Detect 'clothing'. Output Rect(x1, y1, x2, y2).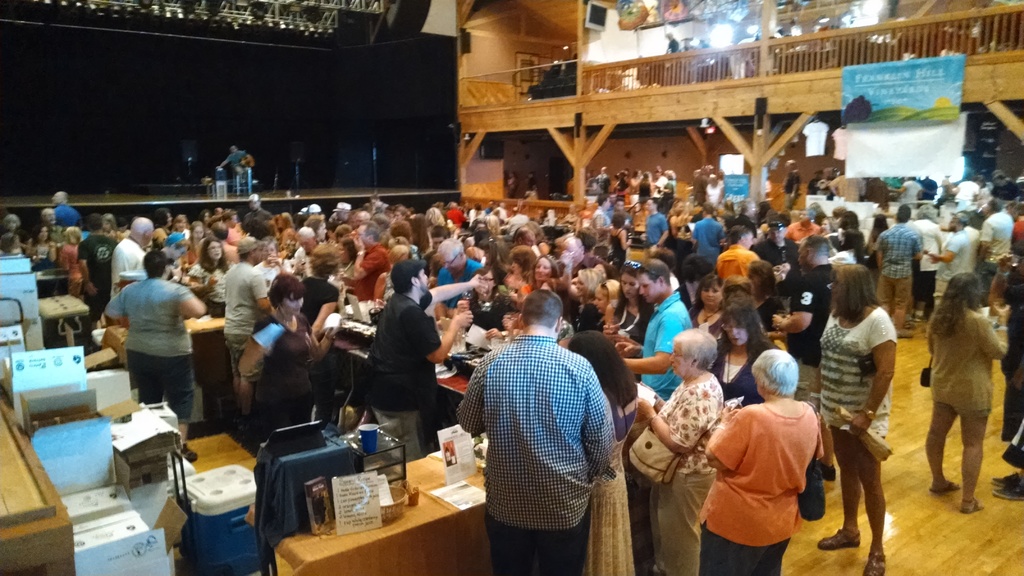
Rect(220, 257, 264, 372).
